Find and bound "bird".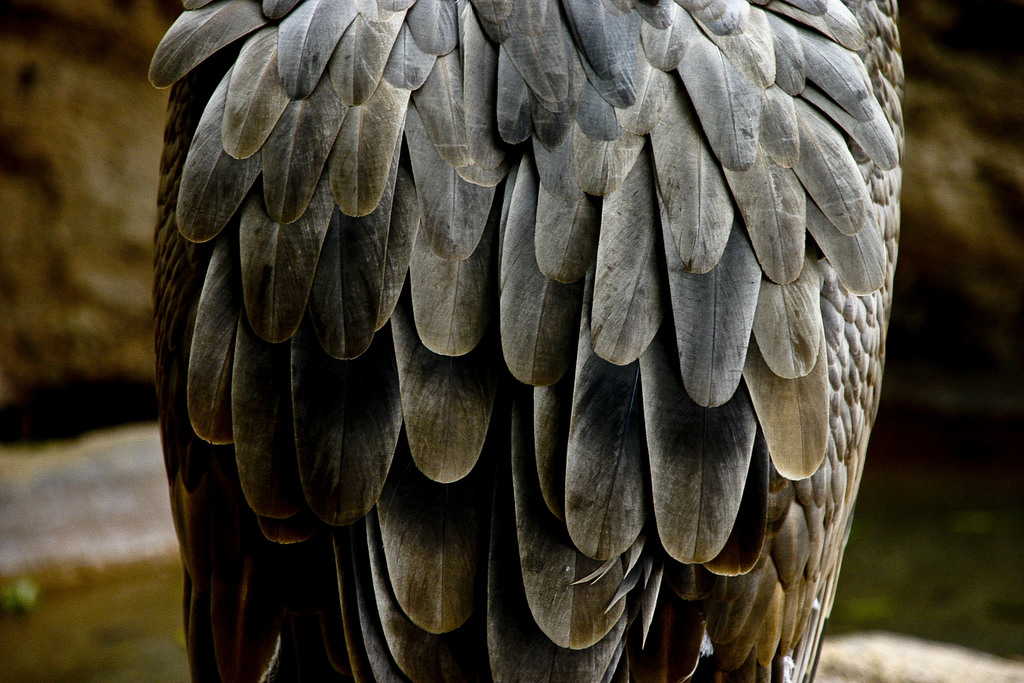
Bound: detection(140, 0, 916, 682).
